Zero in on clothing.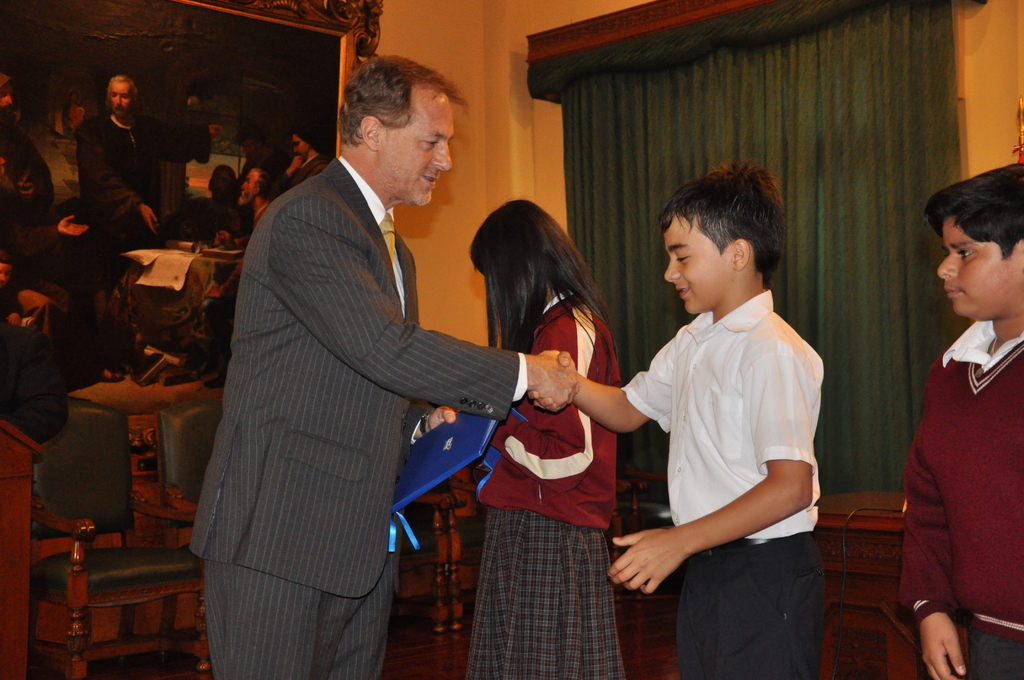
Zeroed in: 56/112/167/255.
